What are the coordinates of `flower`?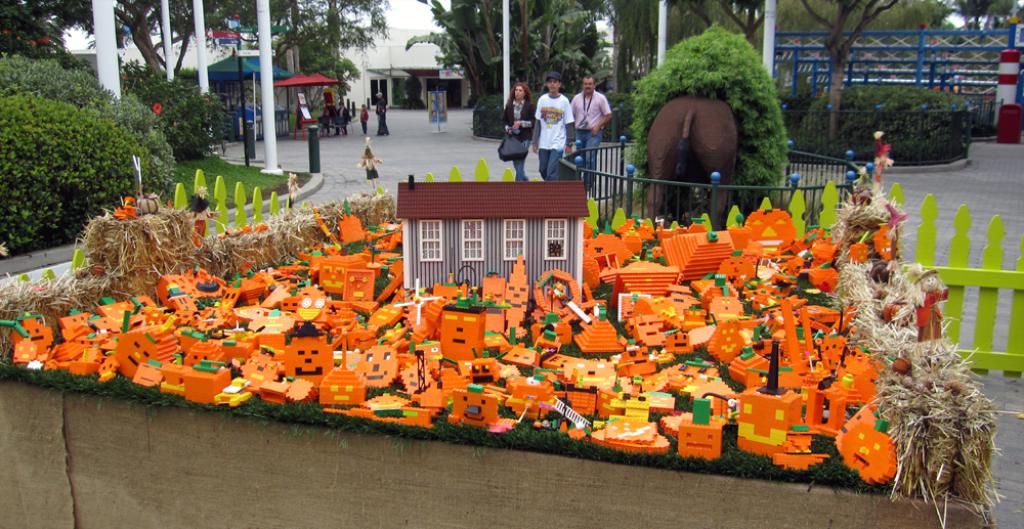
(left=152, top=100, right=163, bottom=115).
